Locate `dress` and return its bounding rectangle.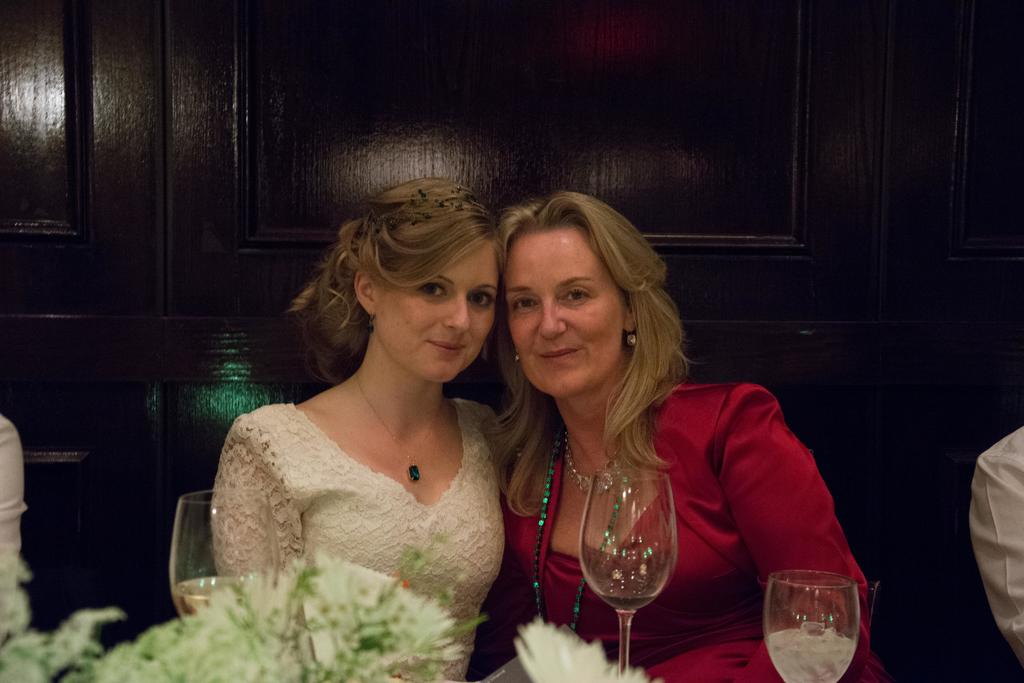
(483,378,871,682).
